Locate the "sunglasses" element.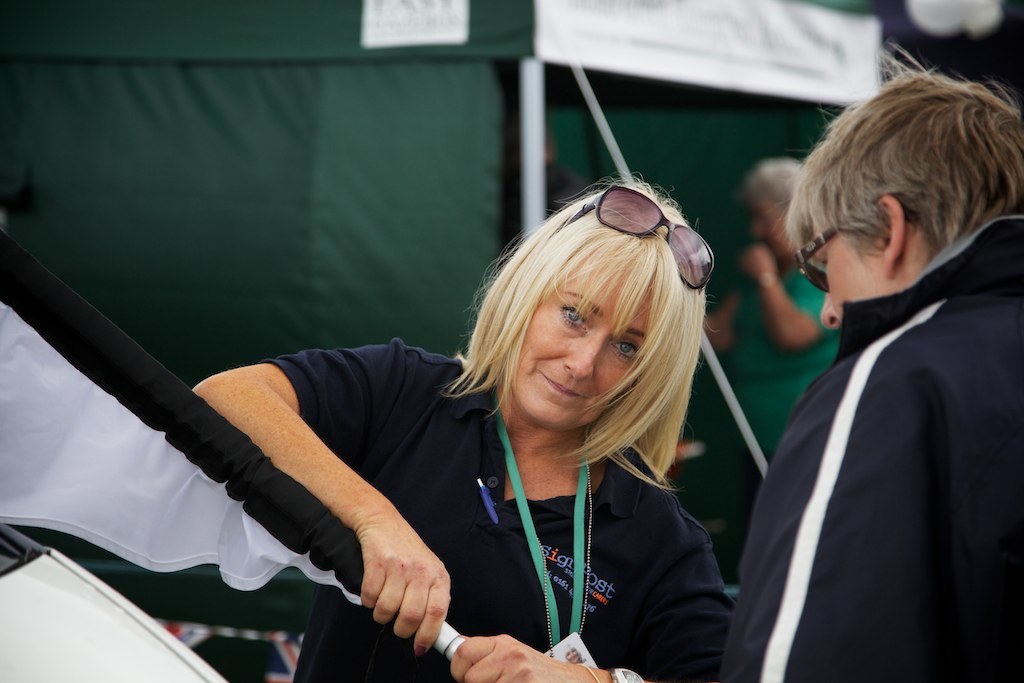
Element bbox: Rect(789, 214, 847, 300).
